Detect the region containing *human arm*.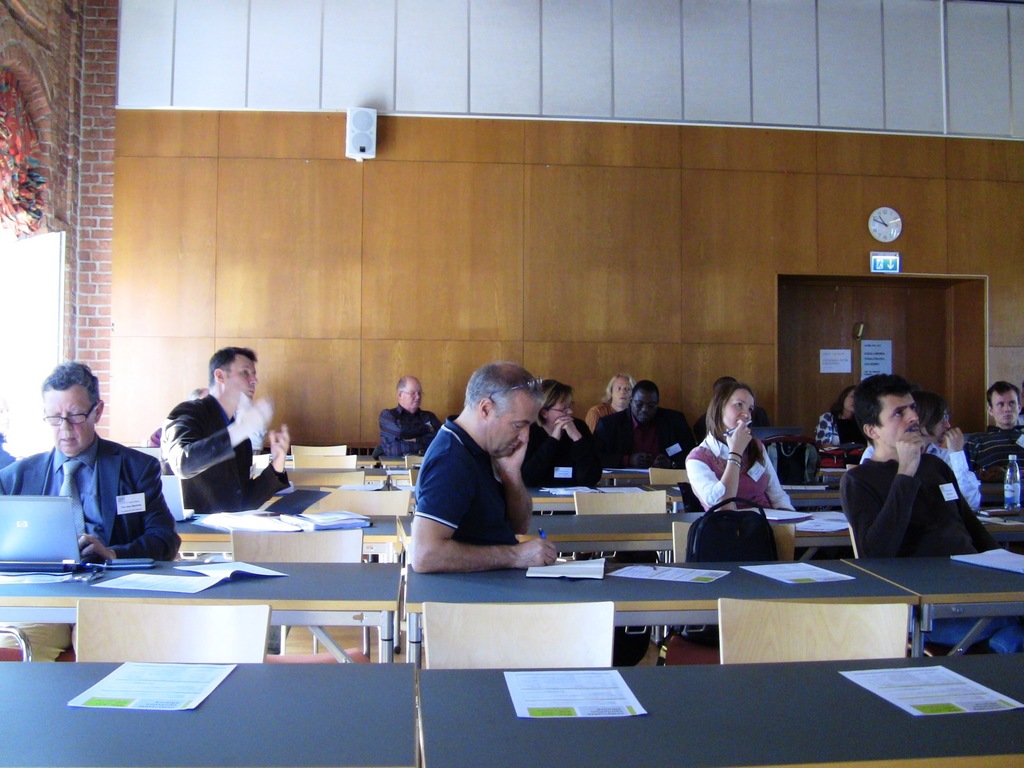
bbox=(165, 398, 276, 483).
